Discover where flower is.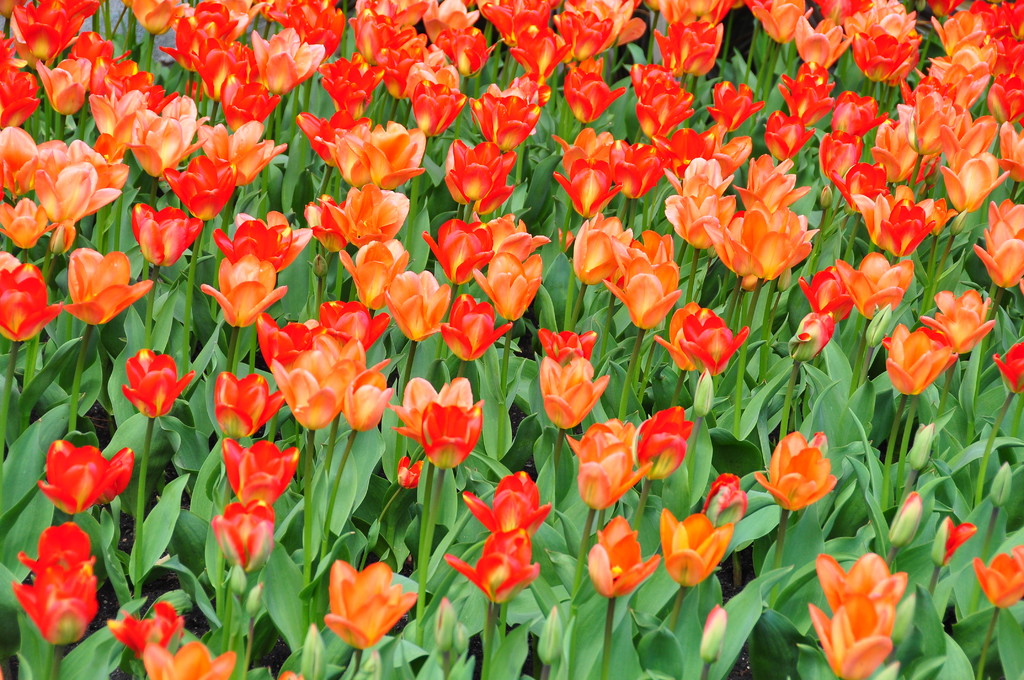
Discovered at detection(460, 469, 552, 542).
